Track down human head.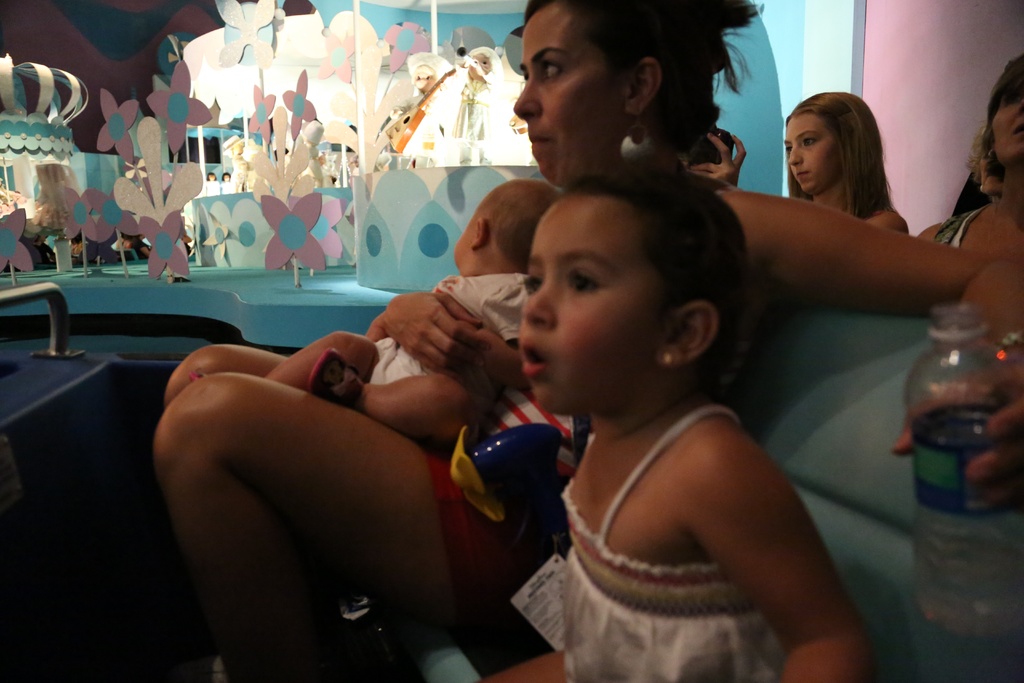
Tracked to bbox=(451, 179, 565, 278).
